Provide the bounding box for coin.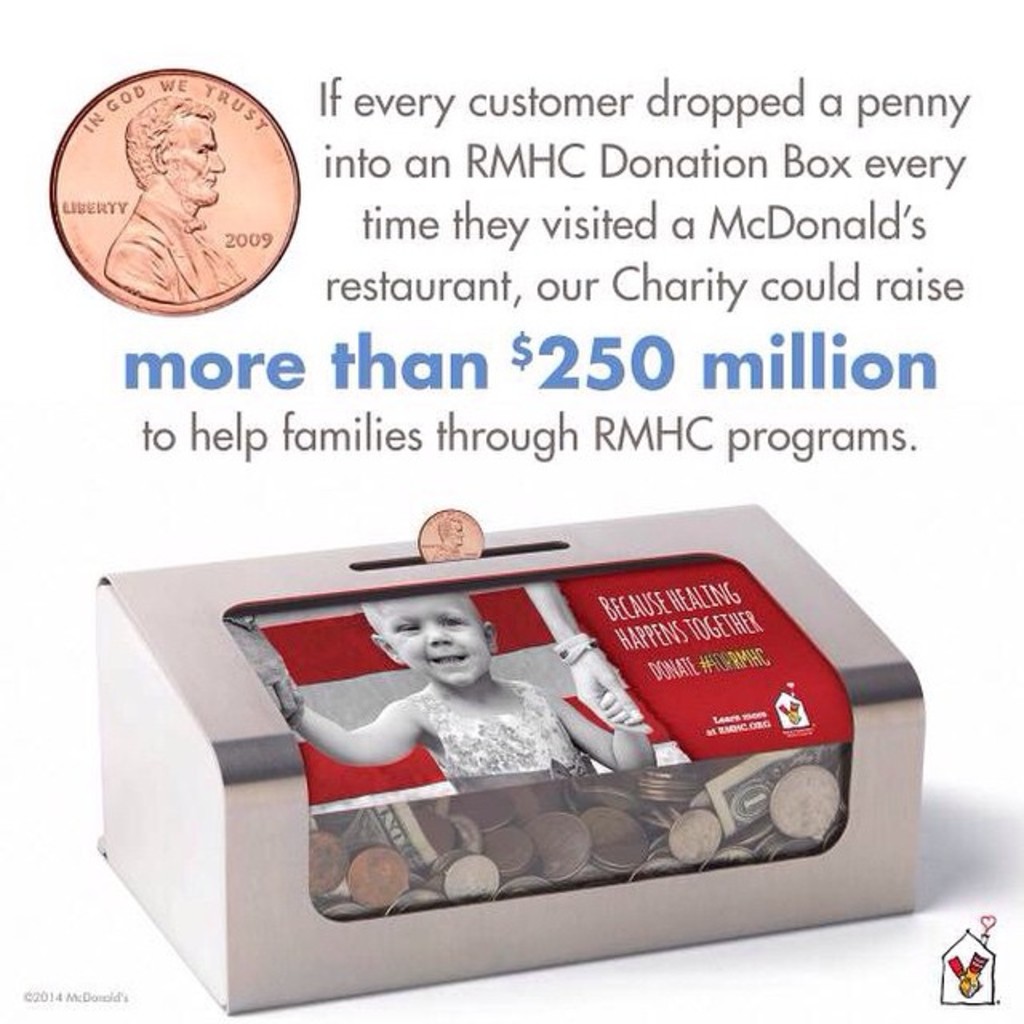
detection(411, 502, 488, 563).
